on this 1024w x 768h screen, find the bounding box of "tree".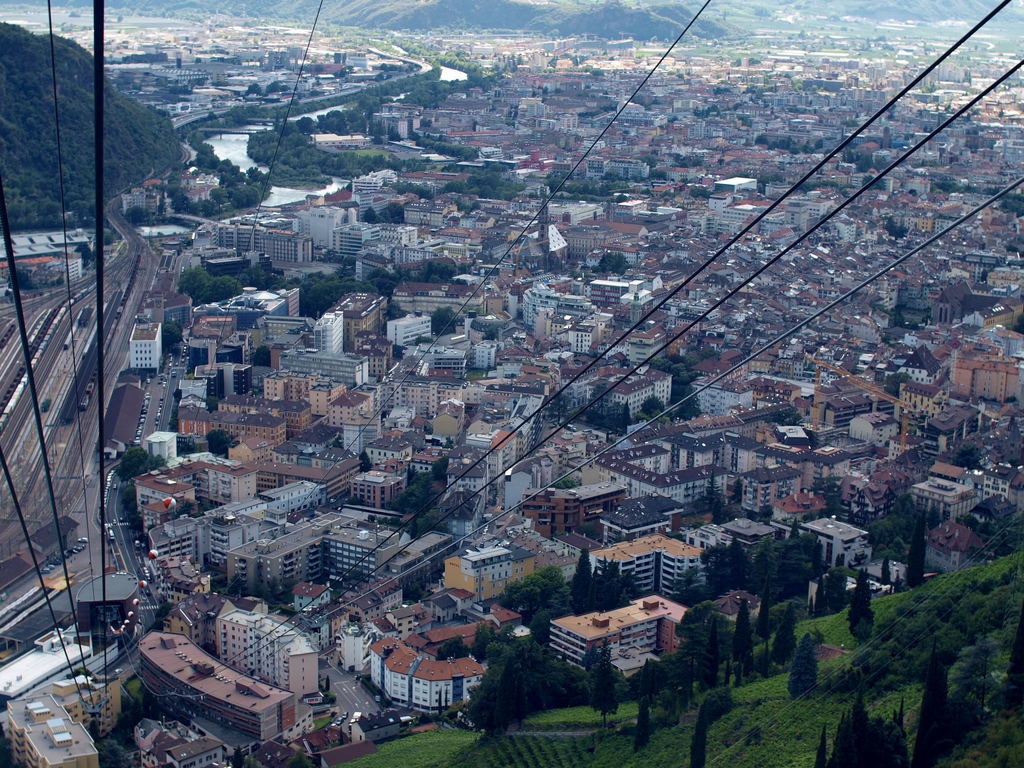
Bounding box: BBox(466, 638, 554, 733).
